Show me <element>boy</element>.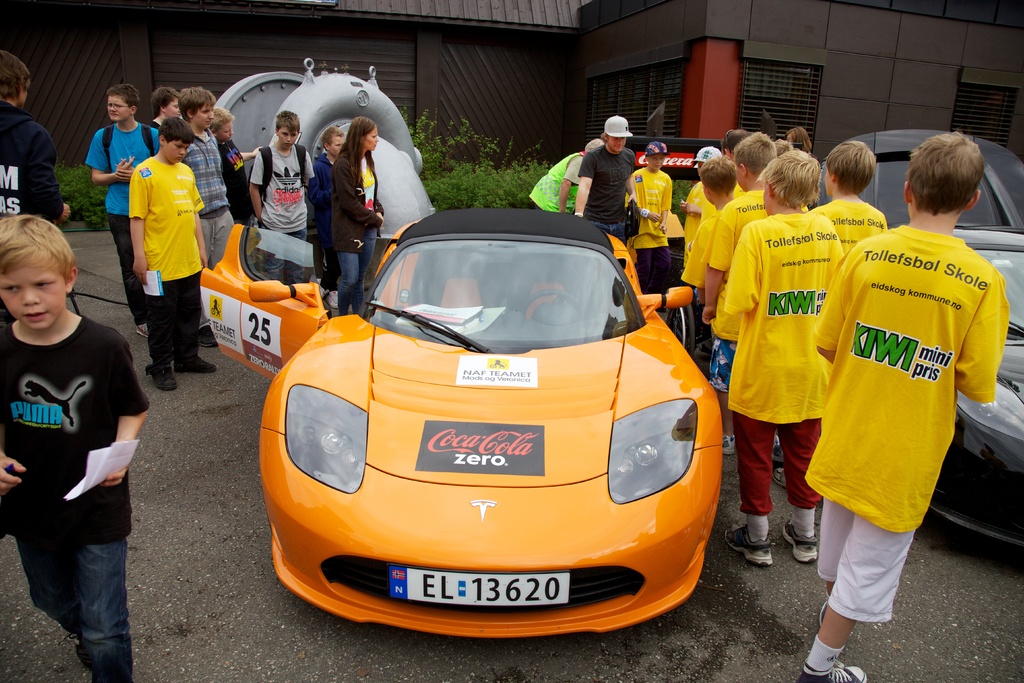
<element>boy</element> is here: (left=317, top=129, right=345, bottom=266).
